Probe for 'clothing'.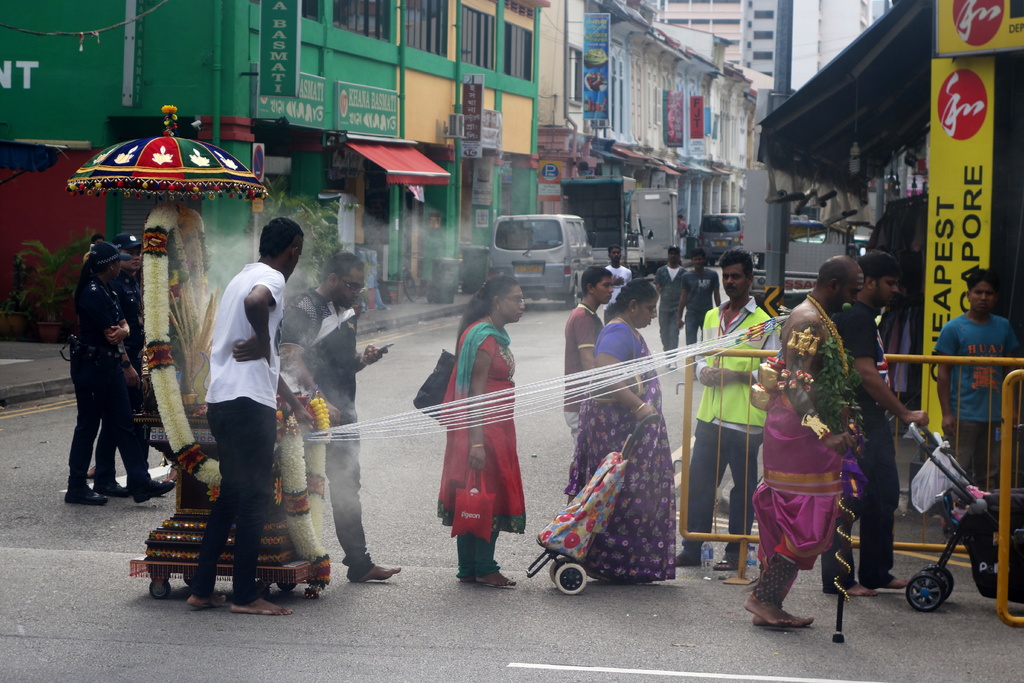
Probe result: left=435, top=315, right=525, bottom=575.
